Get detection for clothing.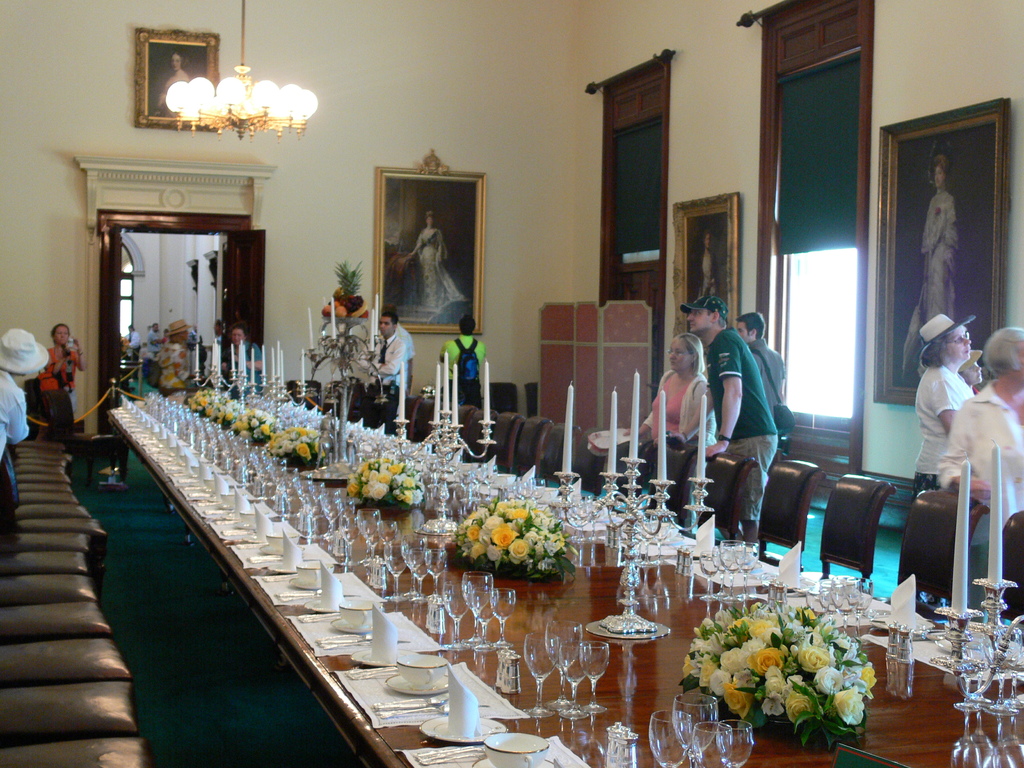
Detection: crop(392, 314, 419, 385).
